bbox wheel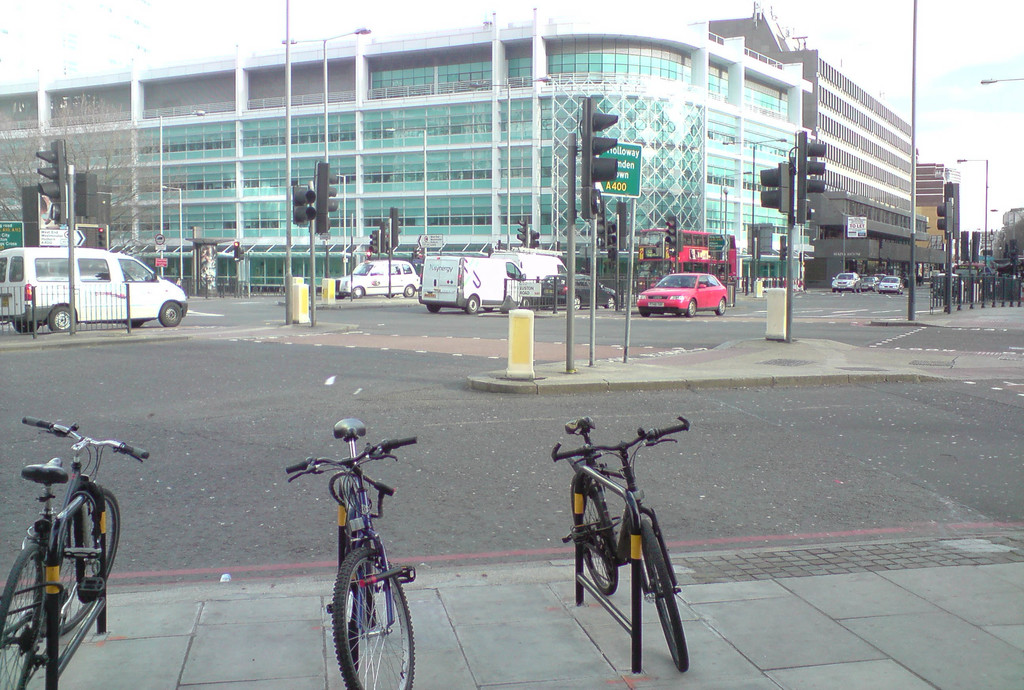
bbox=[349, 285, 366, 297]
